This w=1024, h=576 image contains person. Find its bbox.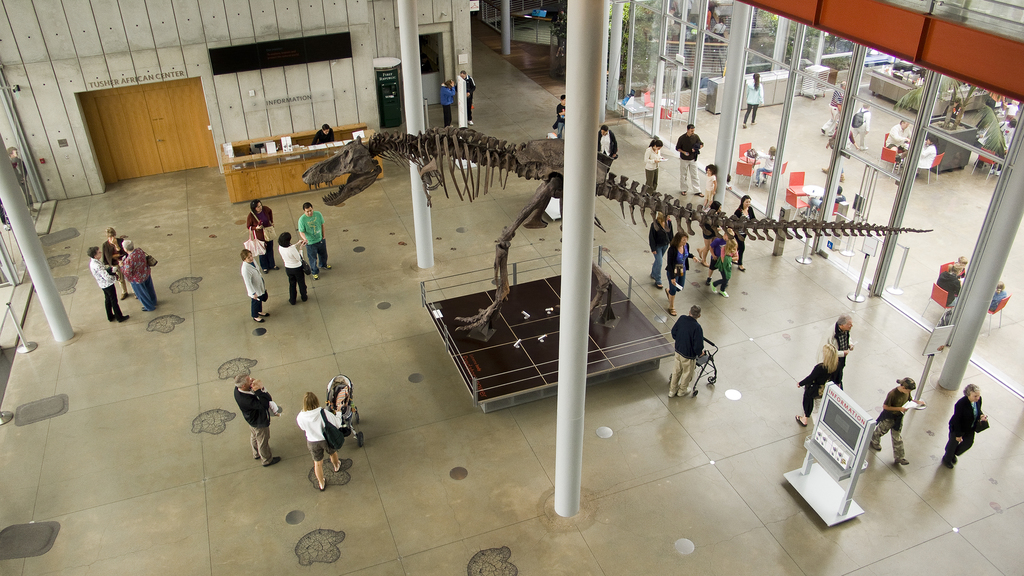
<box>121,238,161,312</box>.
